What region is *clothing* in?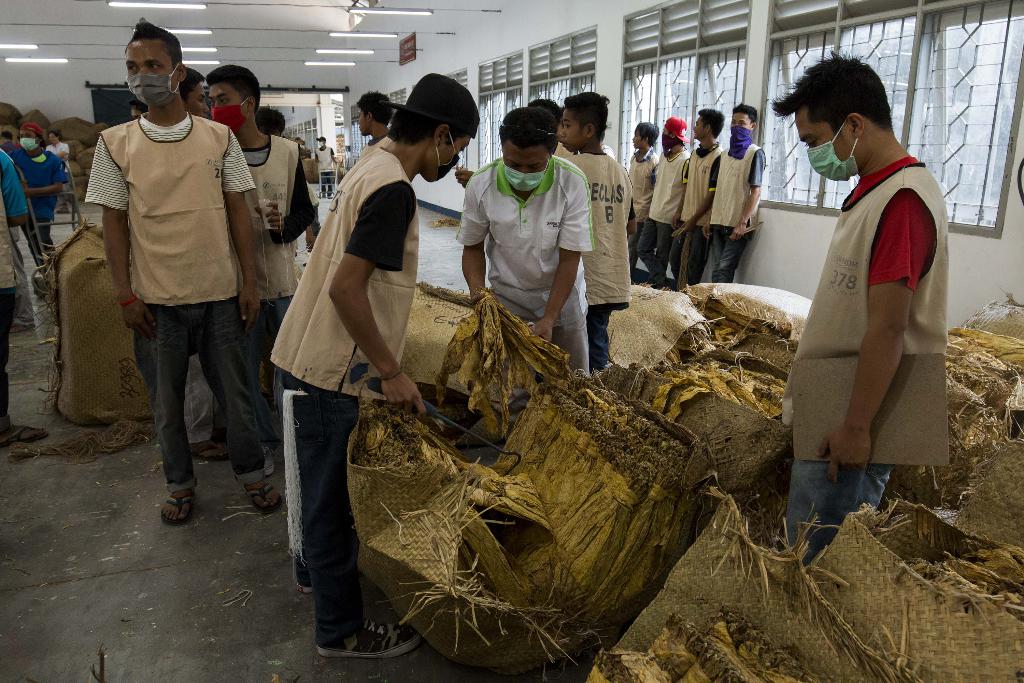
[left=567, top=149, right=637, bottom=377].
